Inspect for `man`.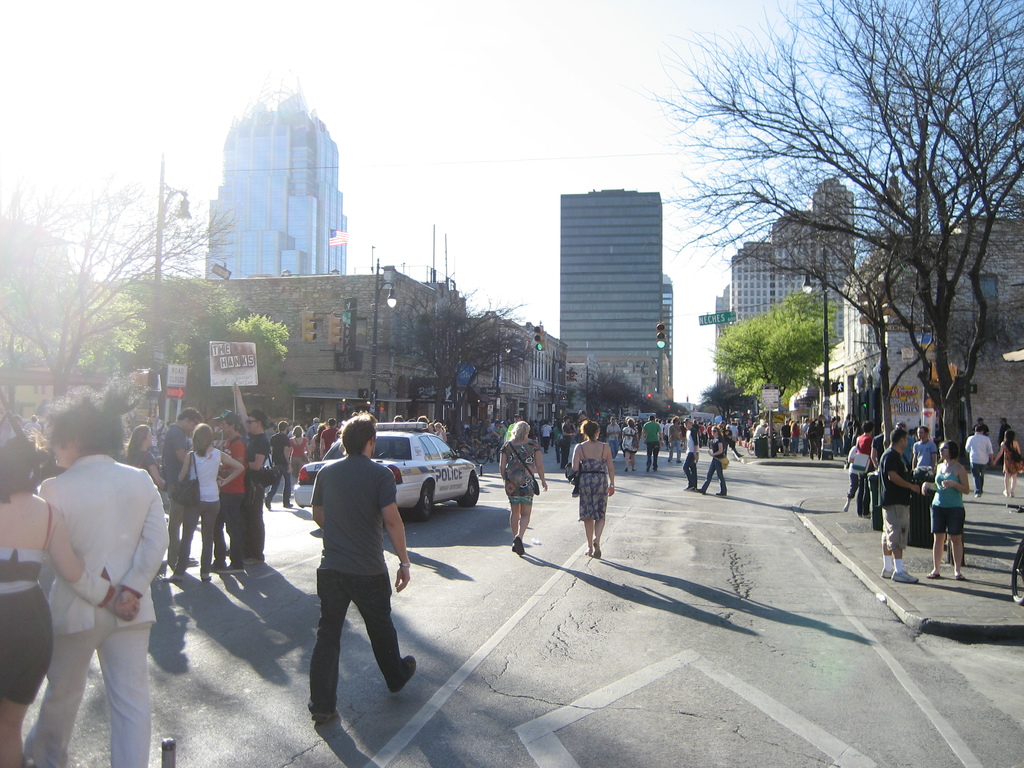
Inspection: 160,408,201,567.
